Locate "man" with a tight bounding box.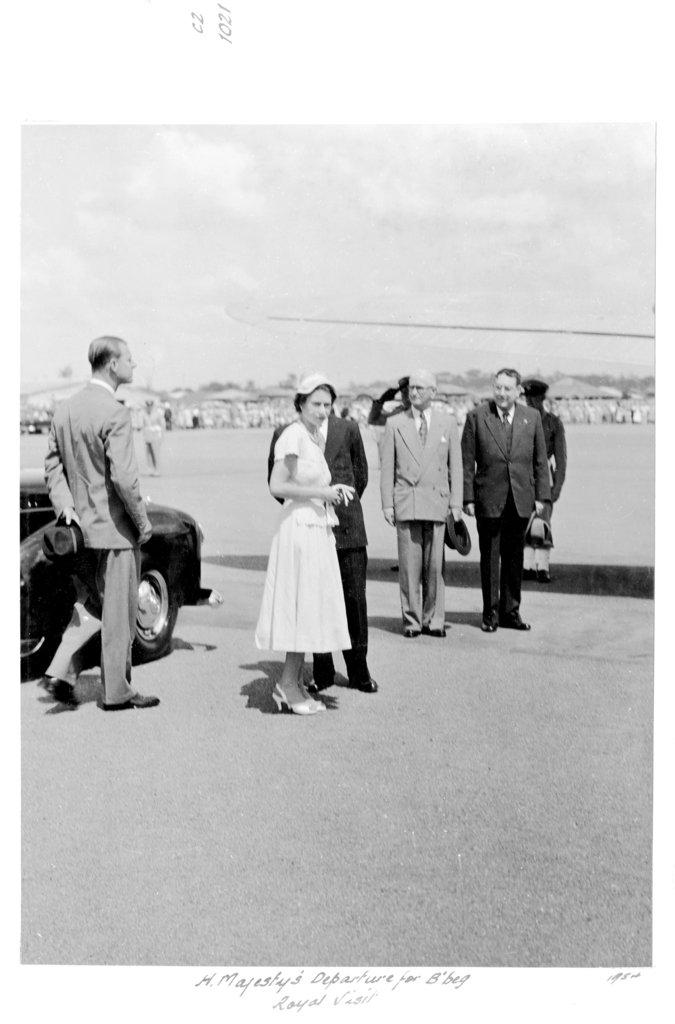
pyautogui.locateOnScreen(43, 334, 153, 712).
